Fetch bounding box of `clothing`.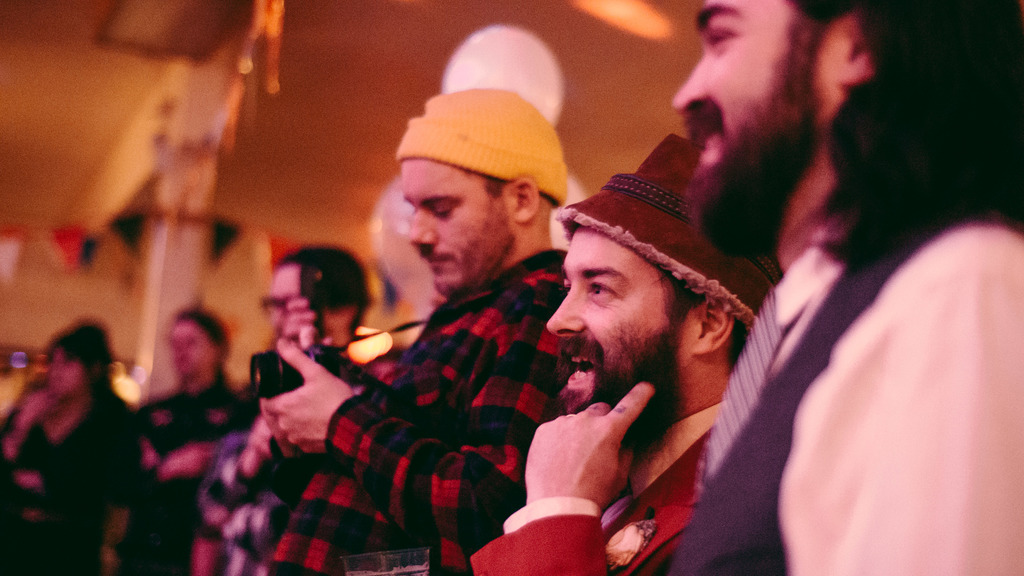
Bbox: Rect(0, 388, 130, 575).
